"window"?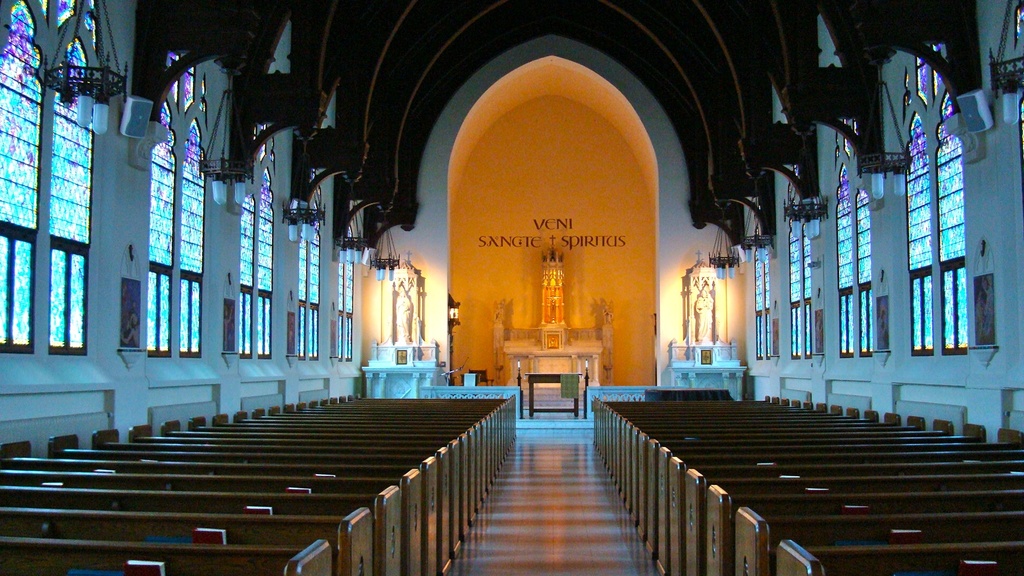
region(138, 61, 211, 363)
